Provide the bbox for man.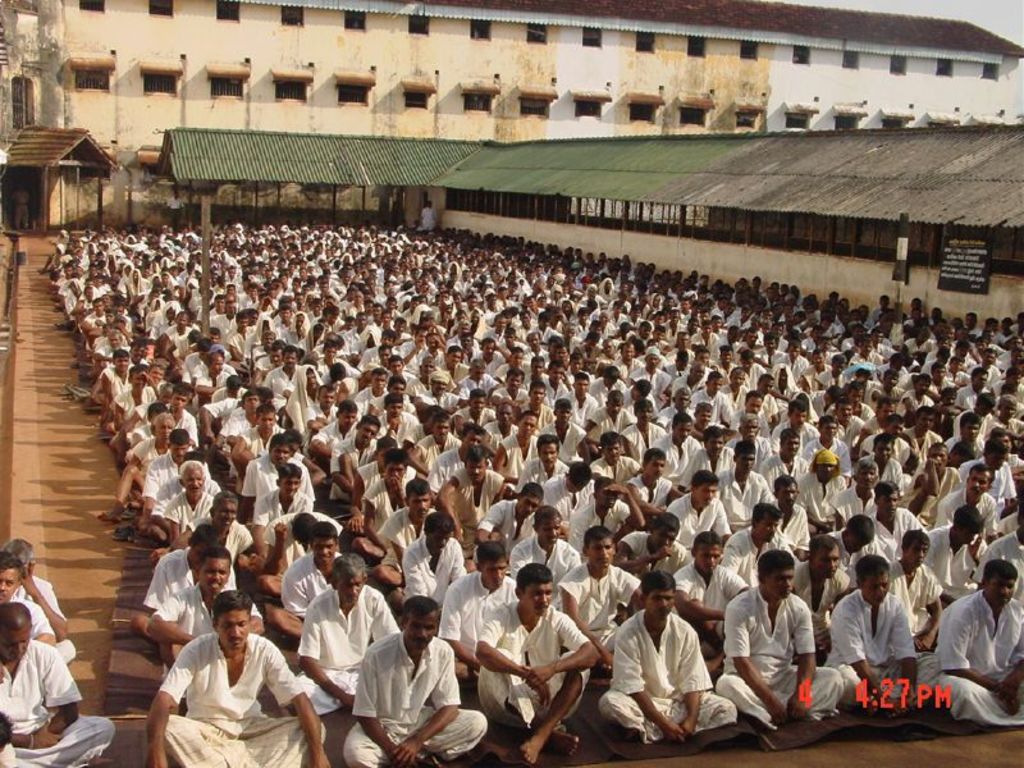
bbox=[401, 513, 467, 613].
